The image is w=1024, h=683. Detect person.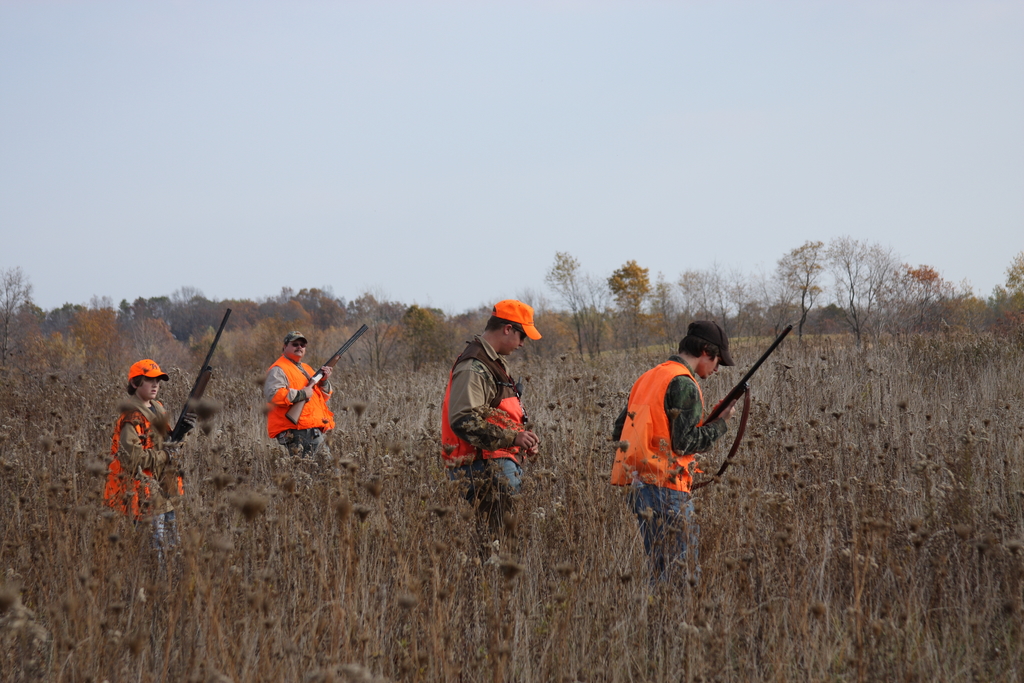
Detection: <bbox>609, 315, 742, 577</bbox>.
